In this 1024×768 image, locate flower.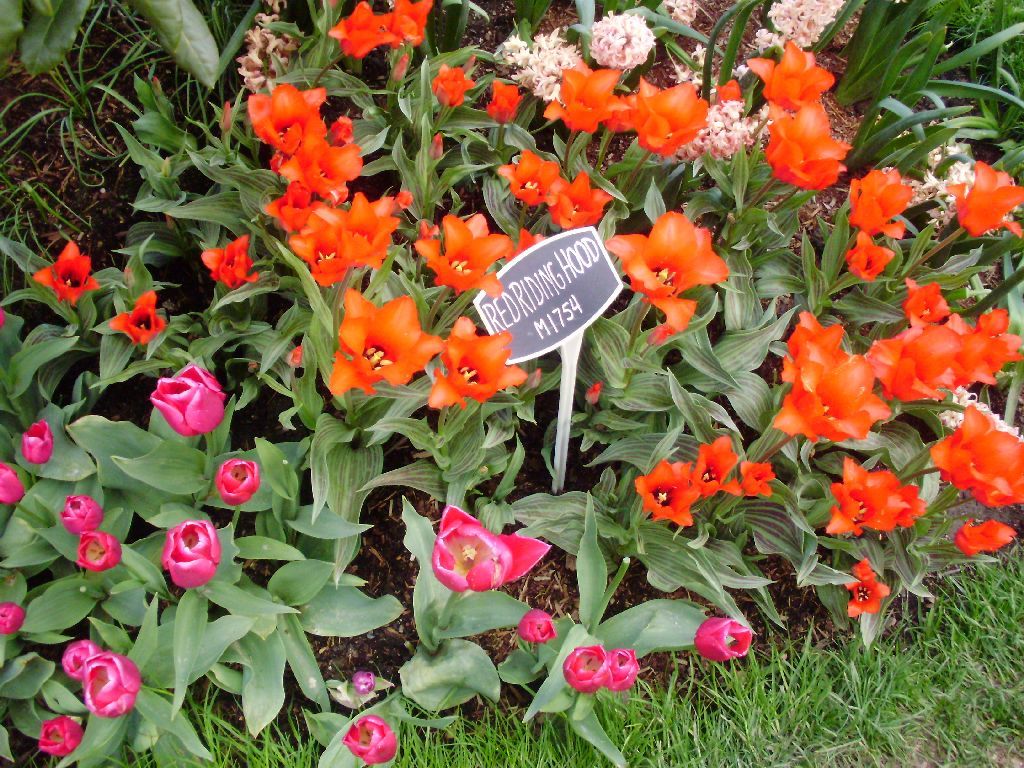
Bounding box: (x1=84, y1=651, x2=139, y2=718).
